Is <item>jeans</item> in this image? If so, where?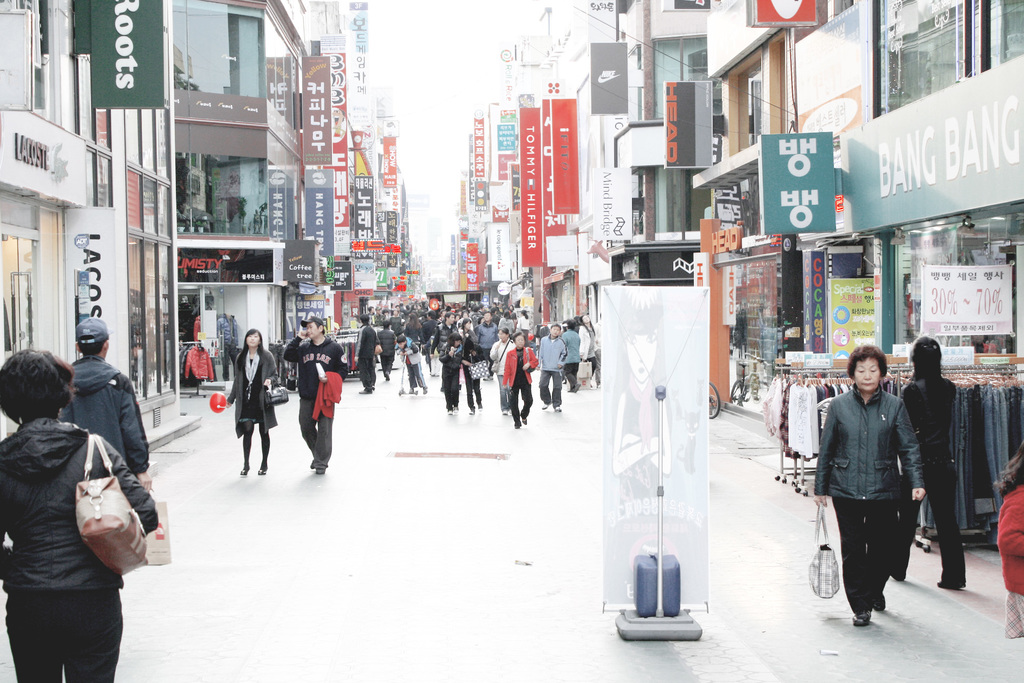
Yes, at bbox(299, 393, 333, 470).
